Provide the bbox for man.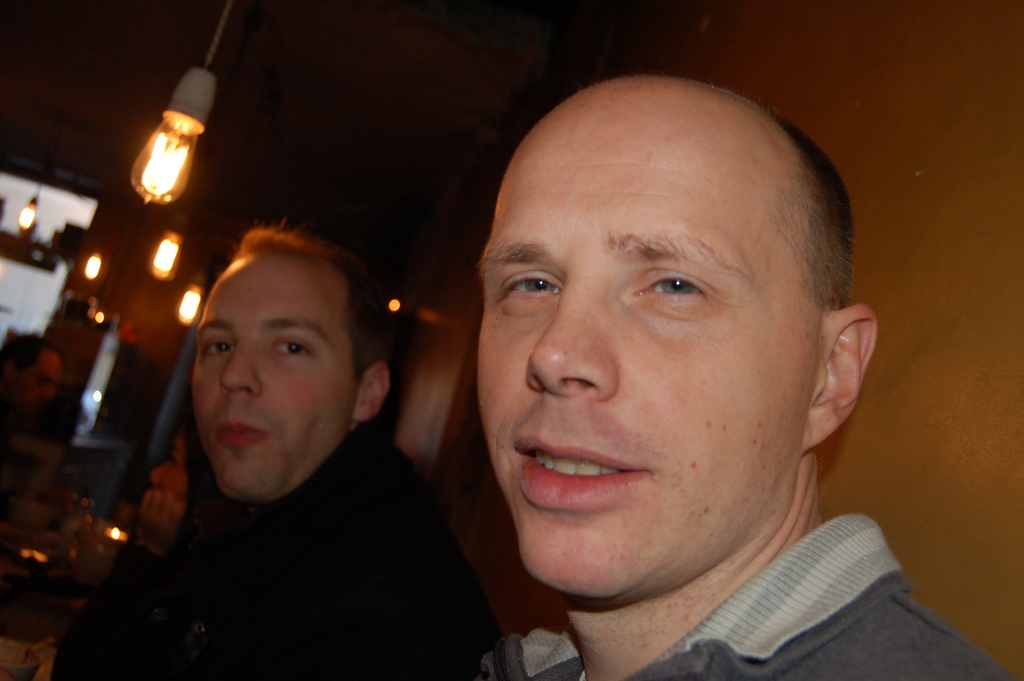
[left=327, top=65, right=979, bottom=680].
